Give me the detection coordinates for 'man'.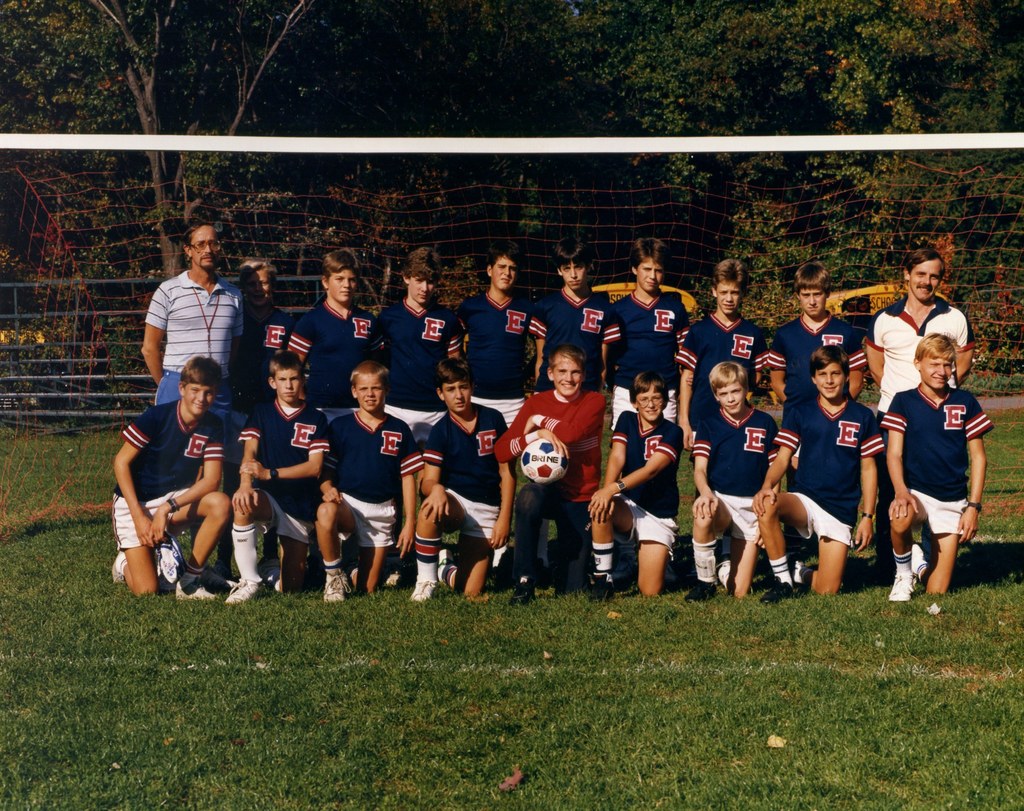
bbox=(489, 342, 609, 611).
